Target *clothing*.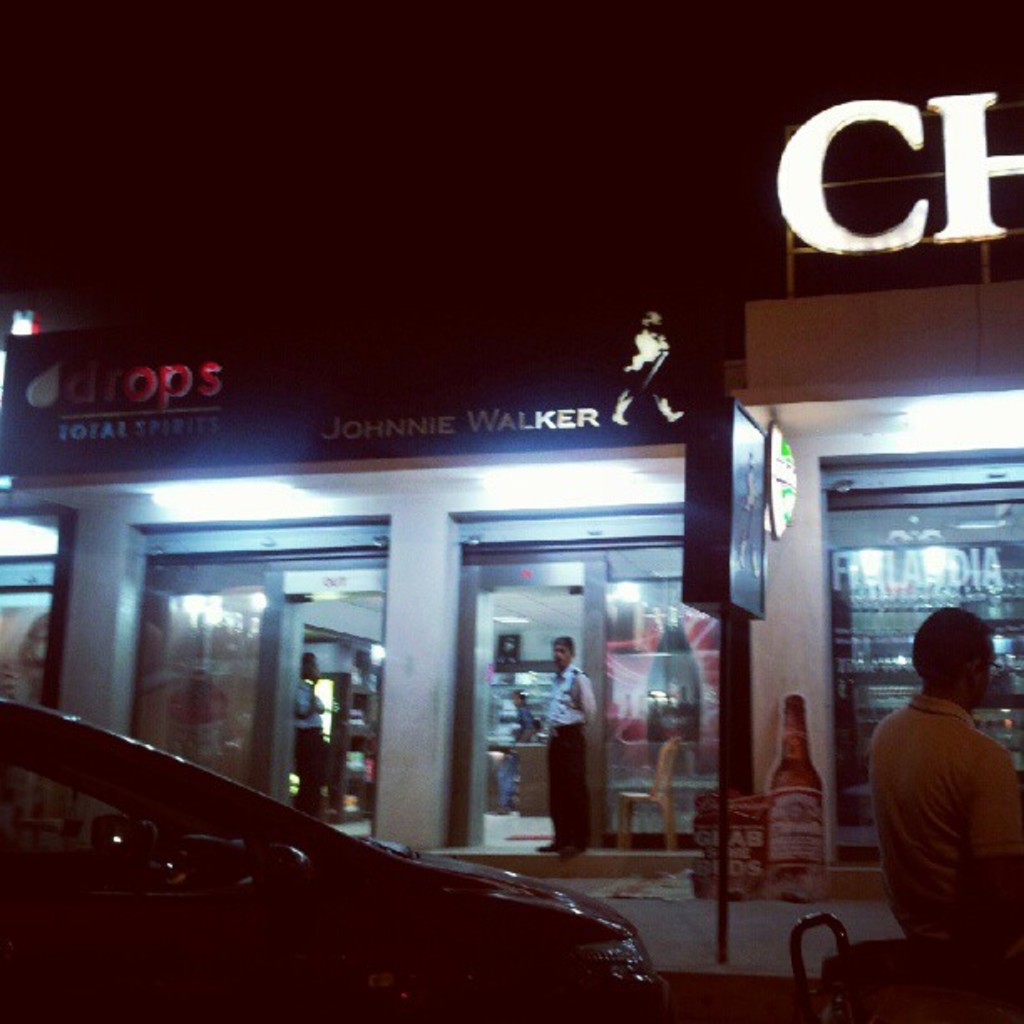
Target region: left=296, top=679, right=323, bottom=795.
